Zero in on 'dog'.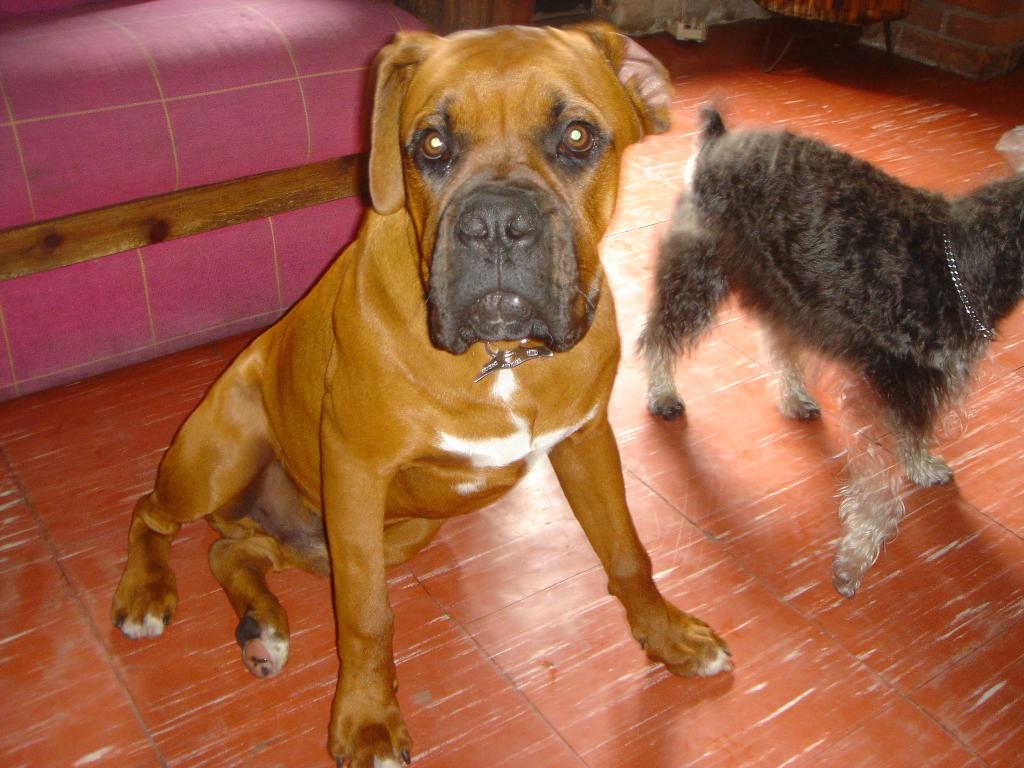
Zeroed in: <region>630, 104, 1023, 601</region>.
